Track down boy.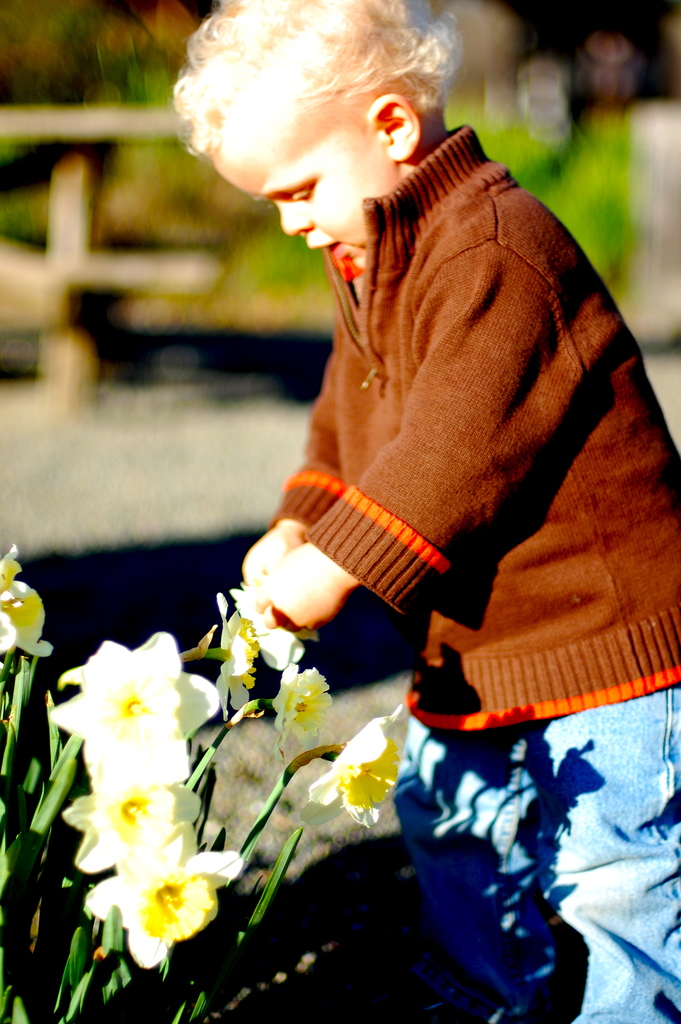
Tracked to BBox(176, 1, 680, 1022).
